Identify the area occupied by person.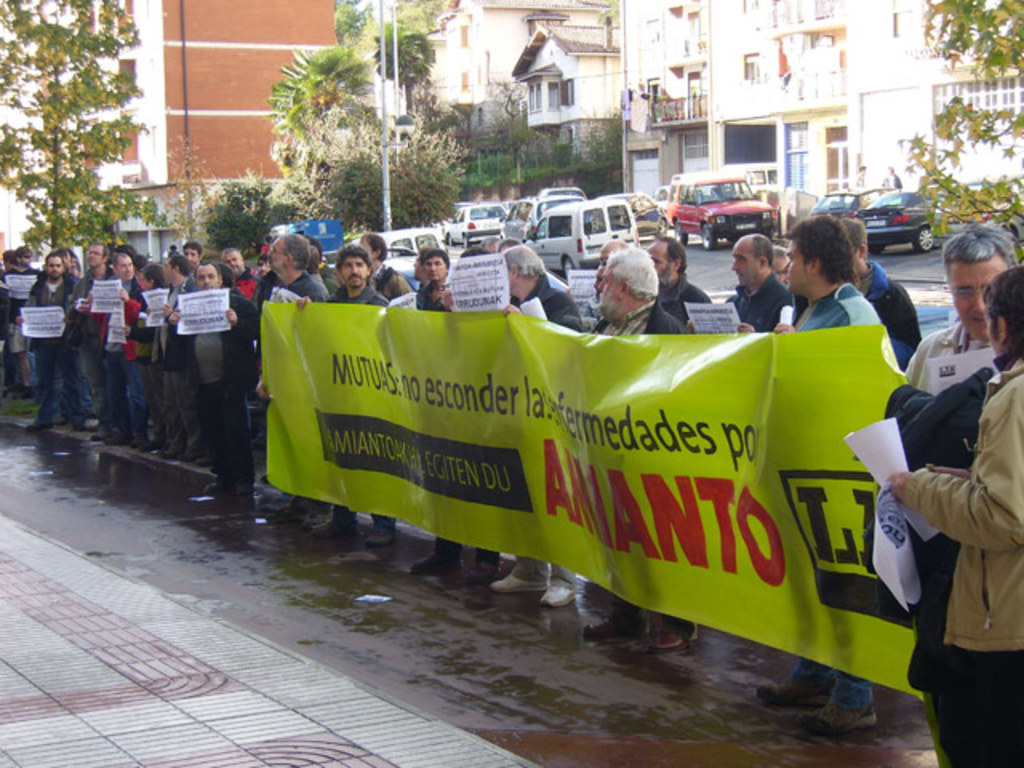
Area: l=14, t=219, r=94, b=448.
